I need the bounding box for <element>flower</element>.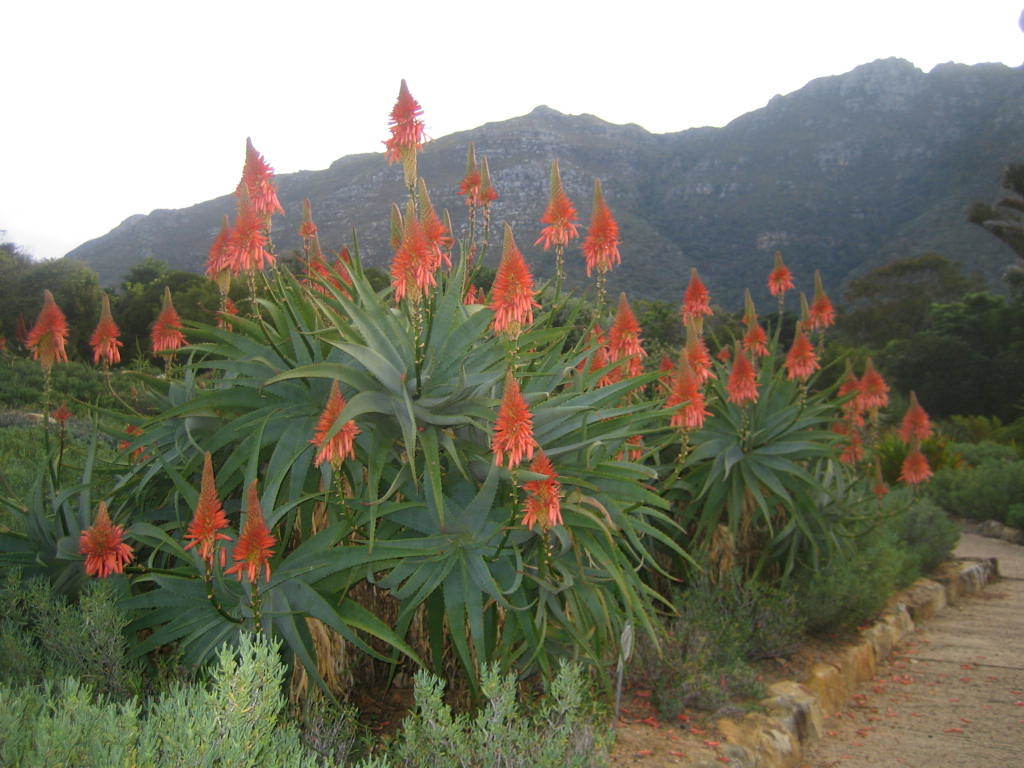
Here it is: [left=311, top=376, right=358, bottom=467].
